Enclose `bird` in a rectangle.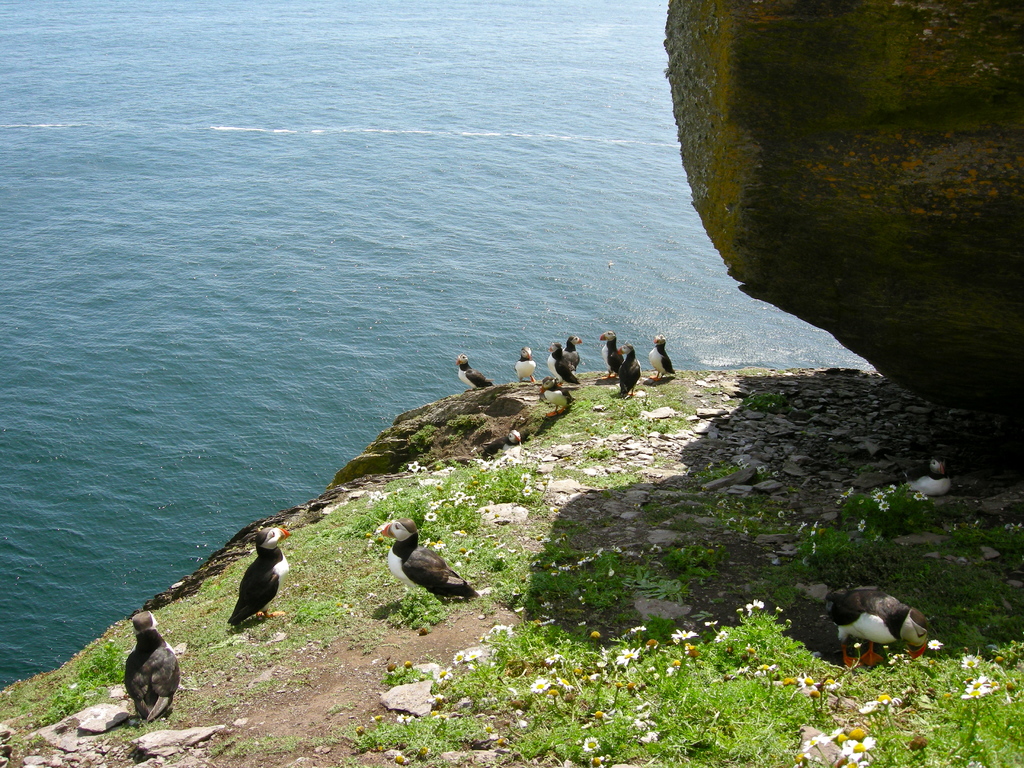
select_region(545, 340, 584, 393).
